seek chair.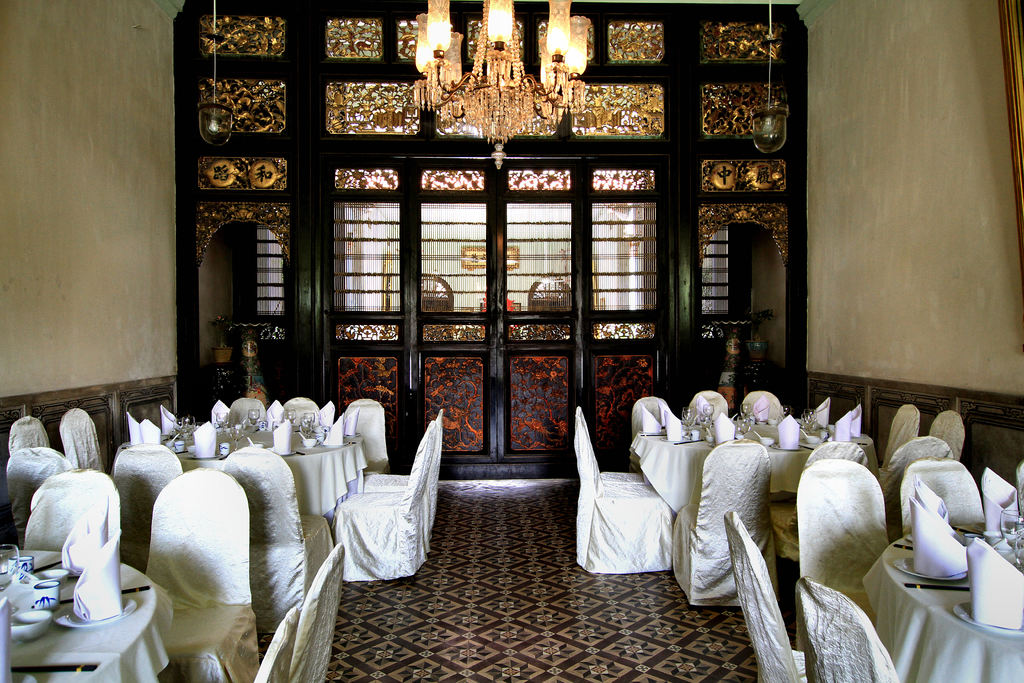
(x1=794, y1=575, x2=900, y2=682).
